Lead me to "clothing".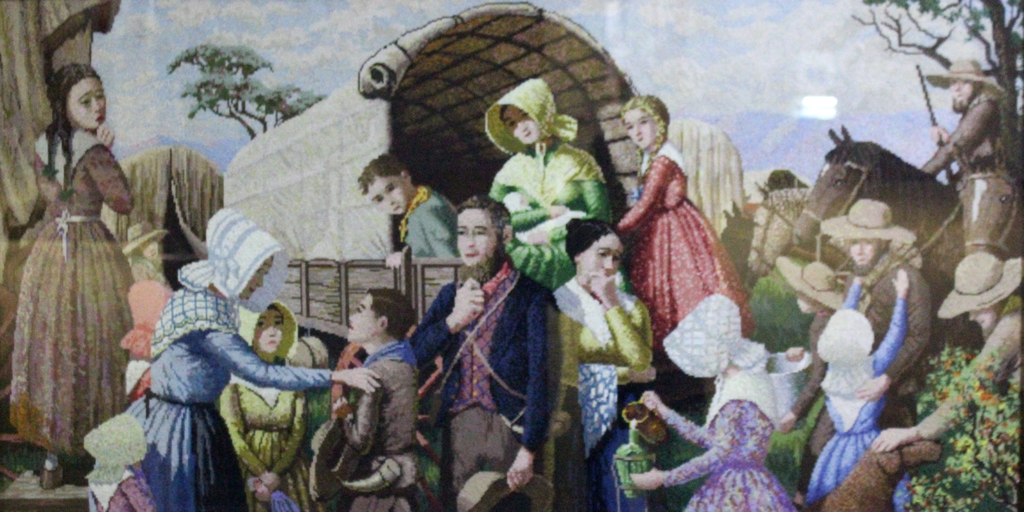
Lead to {"left": 334, "top": 338, "right": 418, "bottom": 511}.
